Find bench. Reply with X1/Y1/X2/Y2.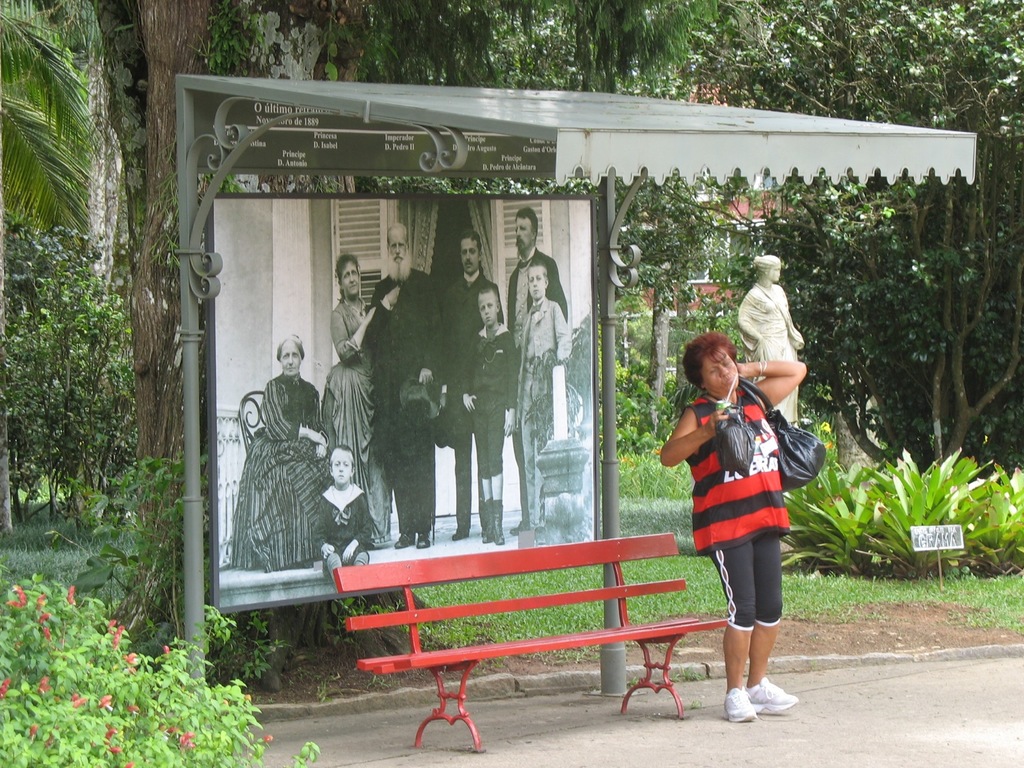
330/534/738/753.
